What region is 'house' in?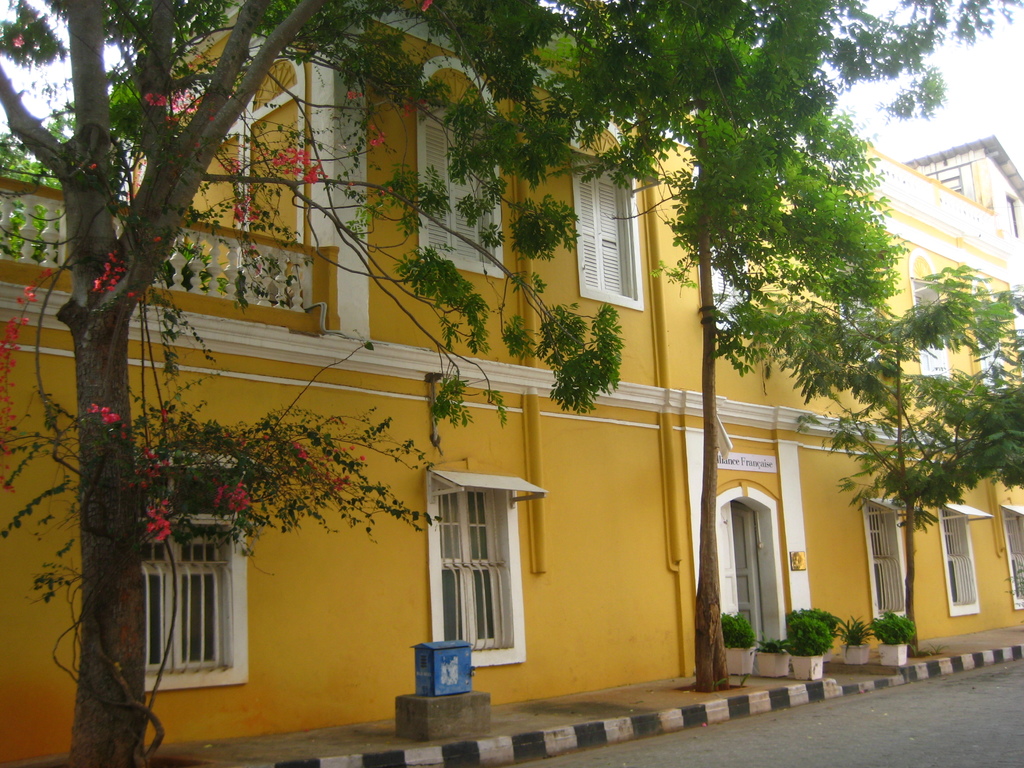
<region>920, 141, 1016, 227</region>.
